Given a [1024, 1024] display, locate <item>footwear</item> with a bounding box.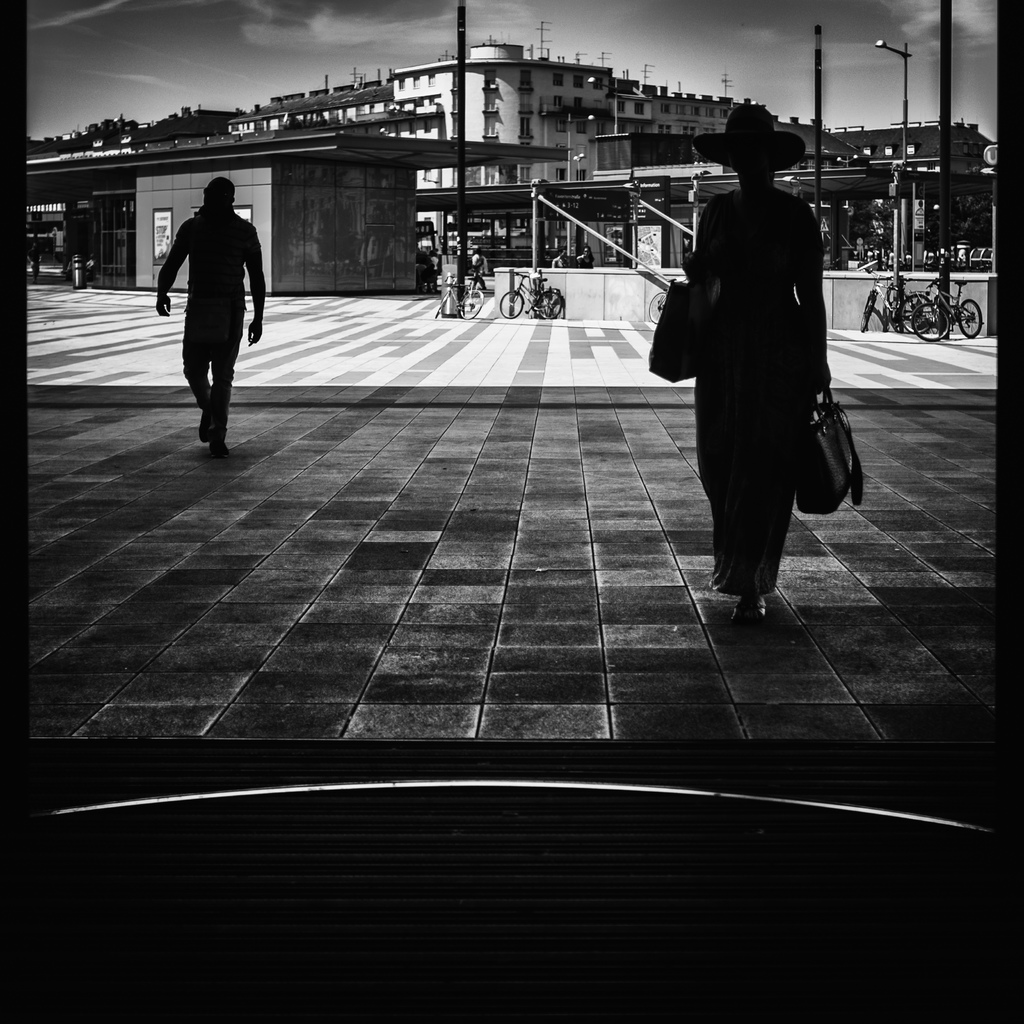
Located: pyautogui.locateOnScreen(206, 435, 227, 458).
